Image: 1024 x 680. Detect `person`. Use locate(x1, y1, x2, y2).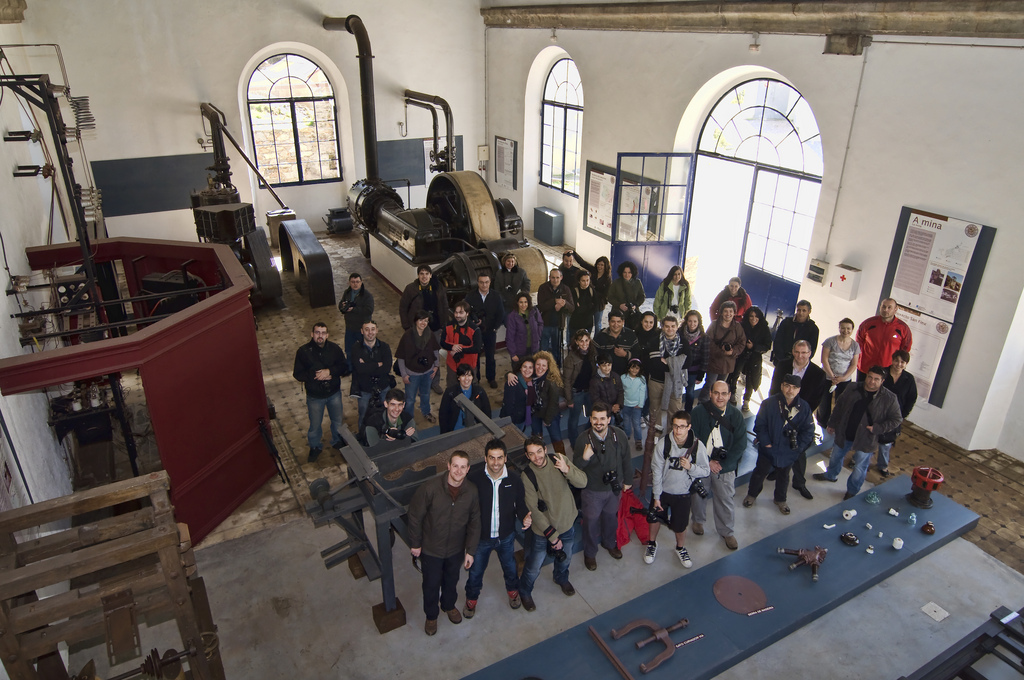
locate(291, 321, 359, 457).
